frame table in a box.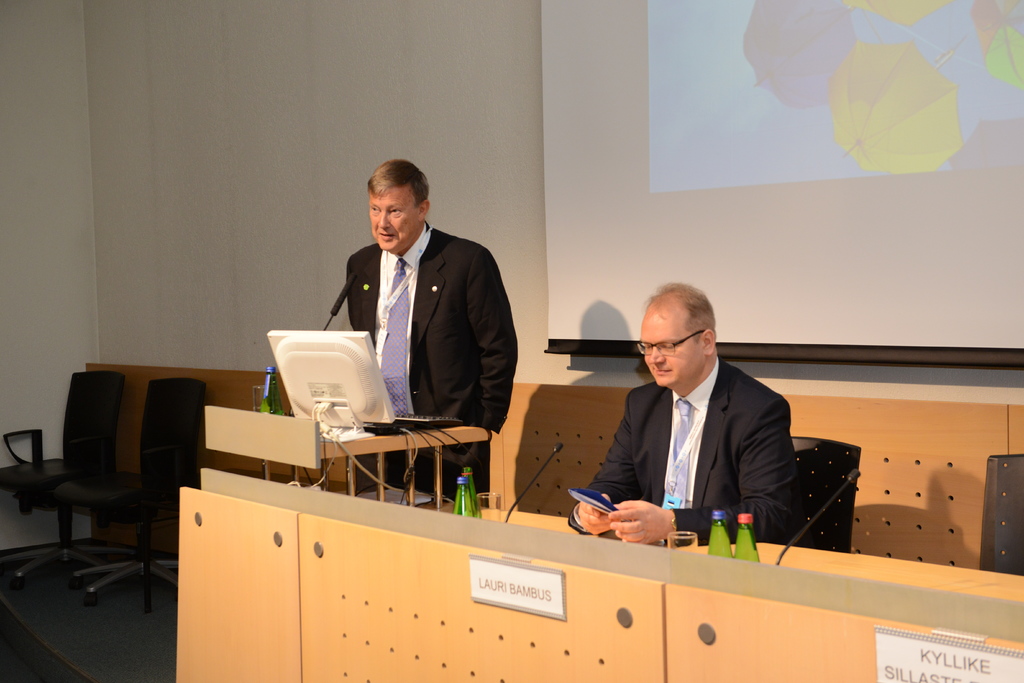
locate(443, 506, 1023, 603).
